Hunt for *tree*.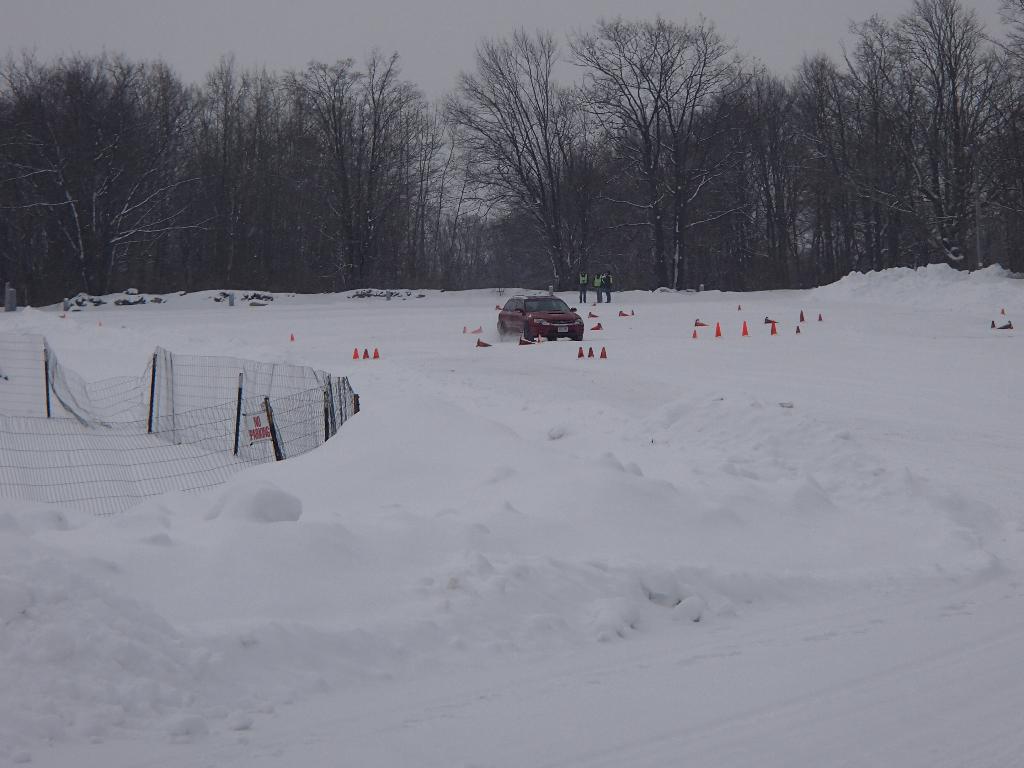
Hunted down at select_region(561, 10, 744, 291).
